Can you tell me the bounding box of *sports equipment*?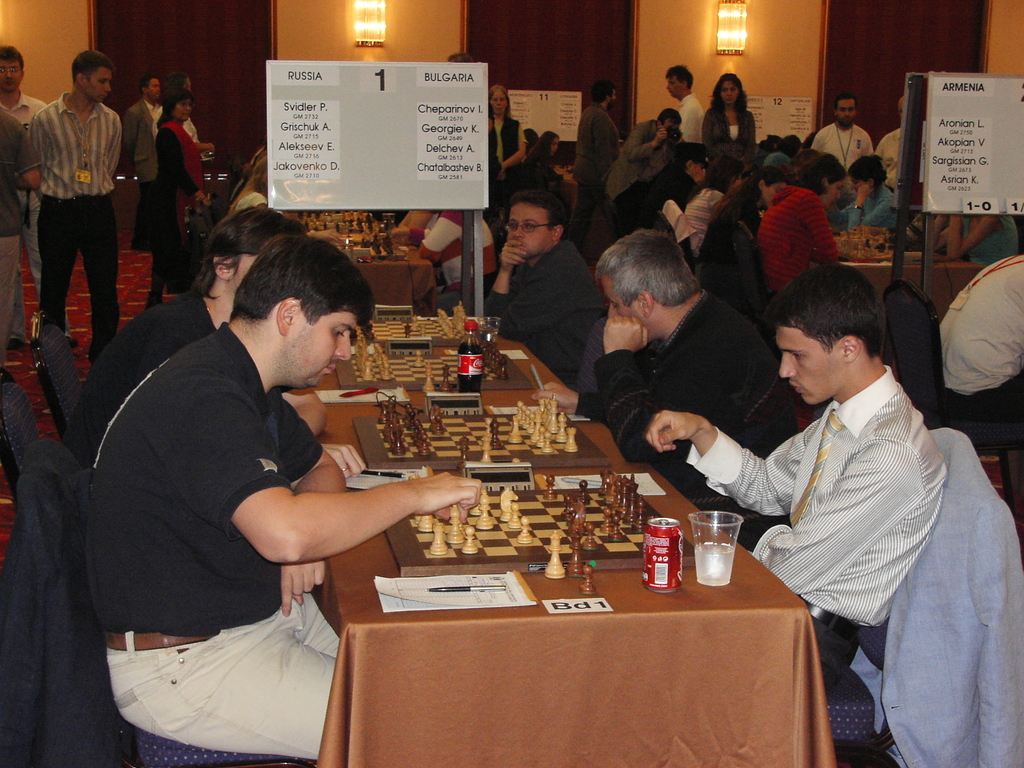
Rect(311, 223, 378, 238).
